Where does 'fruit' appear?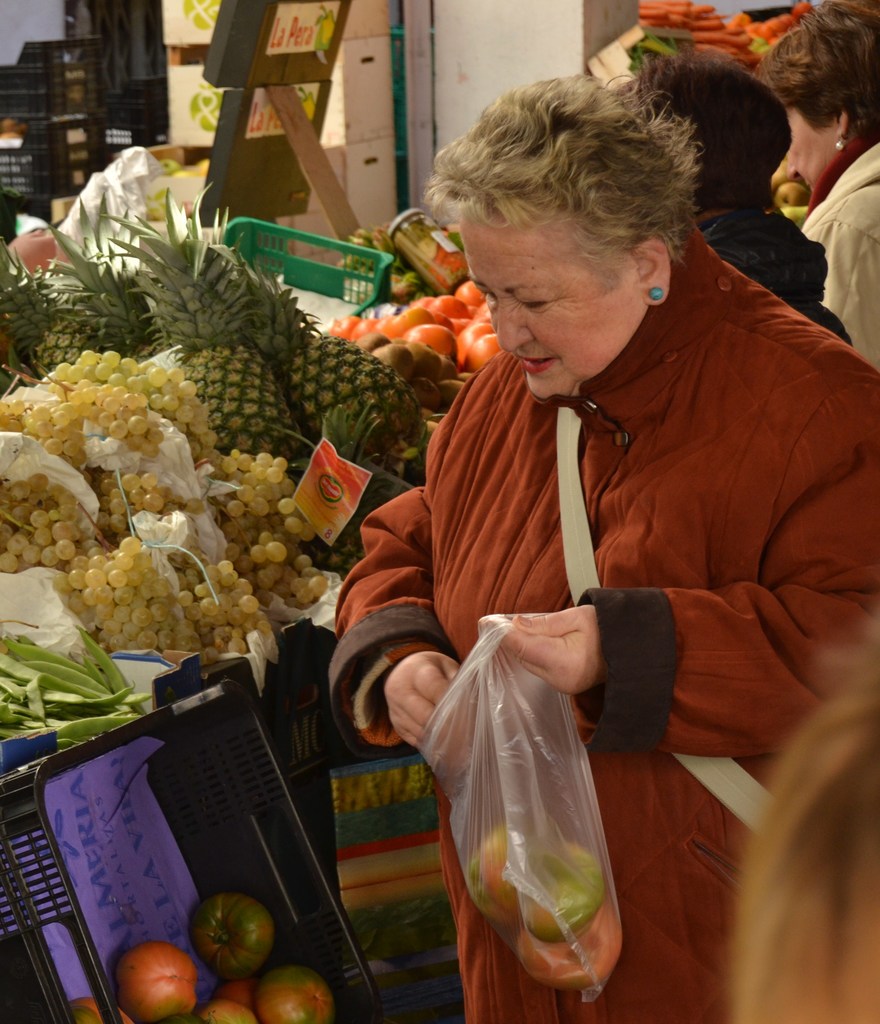
Appears at (x1=253, y1=980, x2=325, y2=1020).
